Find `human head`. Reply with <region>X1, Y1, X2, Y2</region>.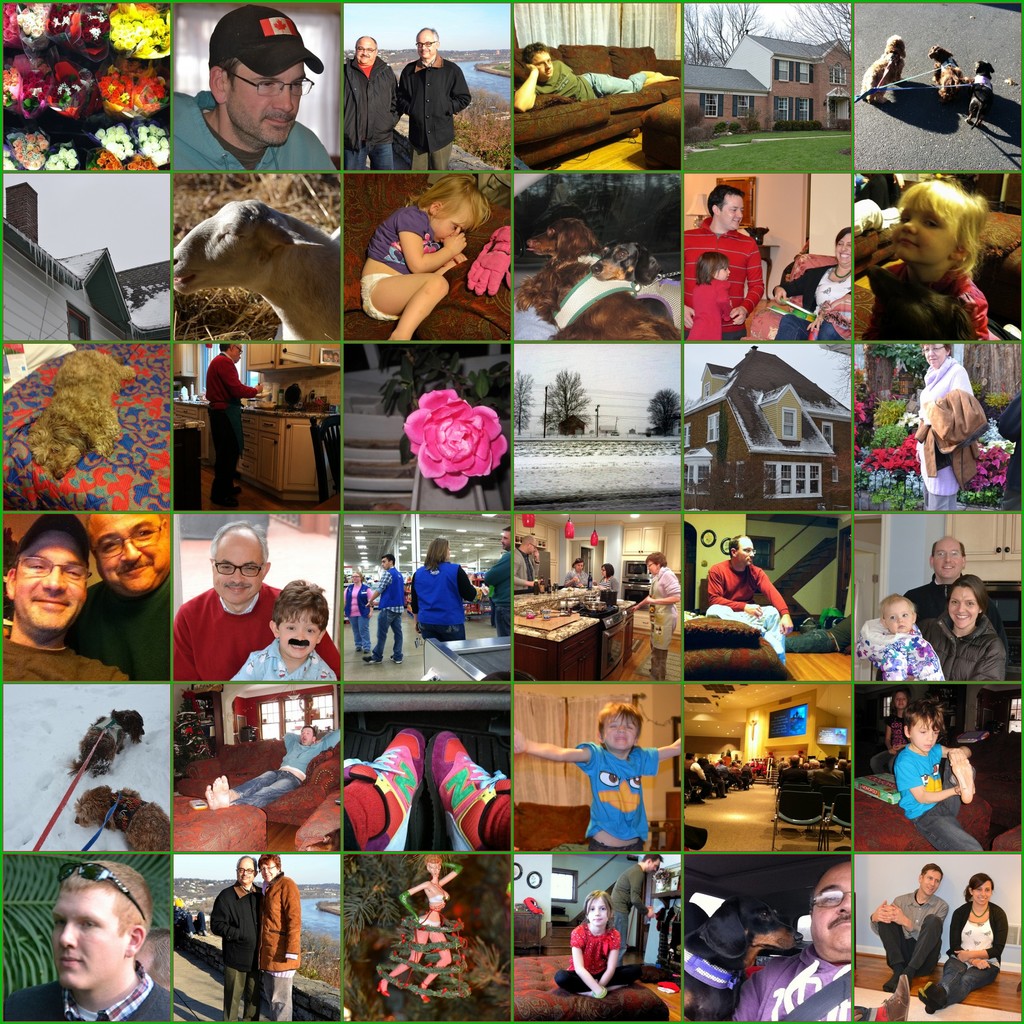
<region>497, 527, 513, 552</region>.
